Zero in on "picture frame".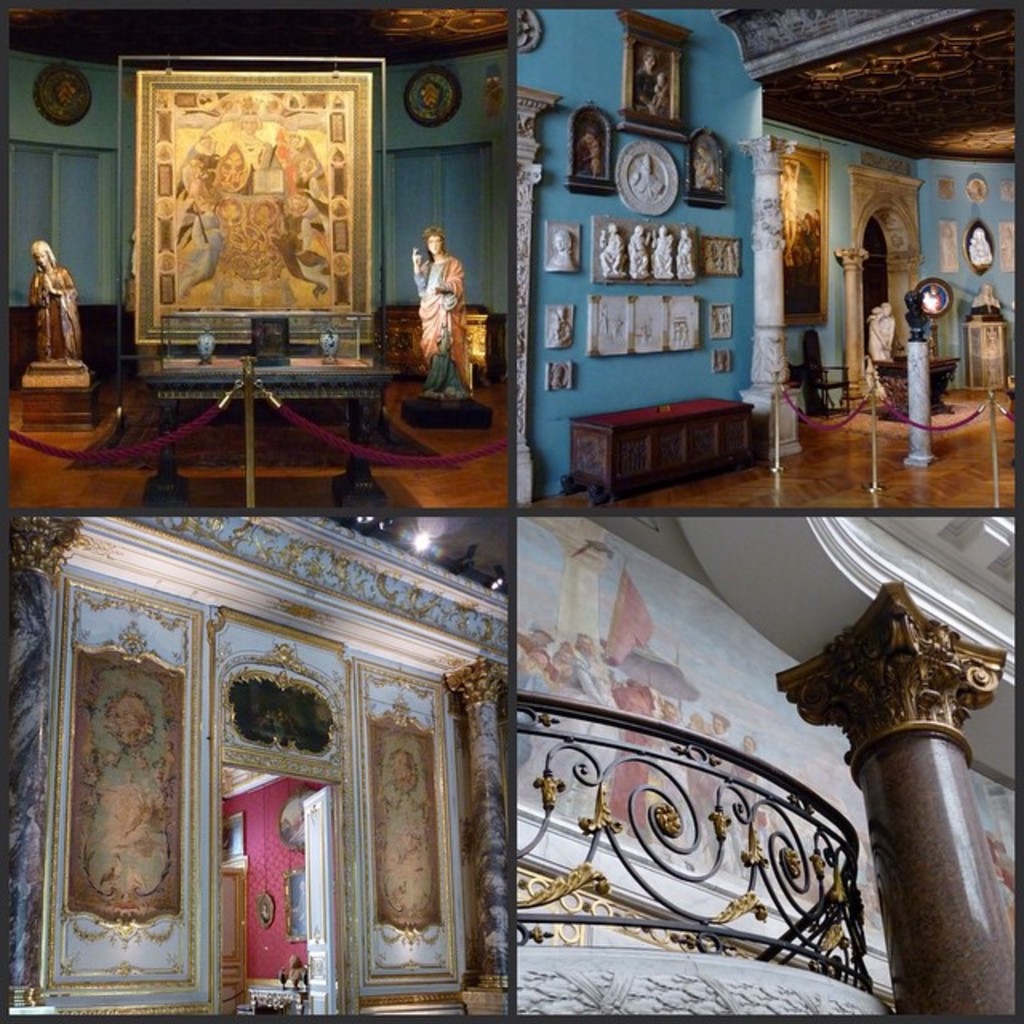
Zeroed in: bbox=(274, 784, 315, 850).
